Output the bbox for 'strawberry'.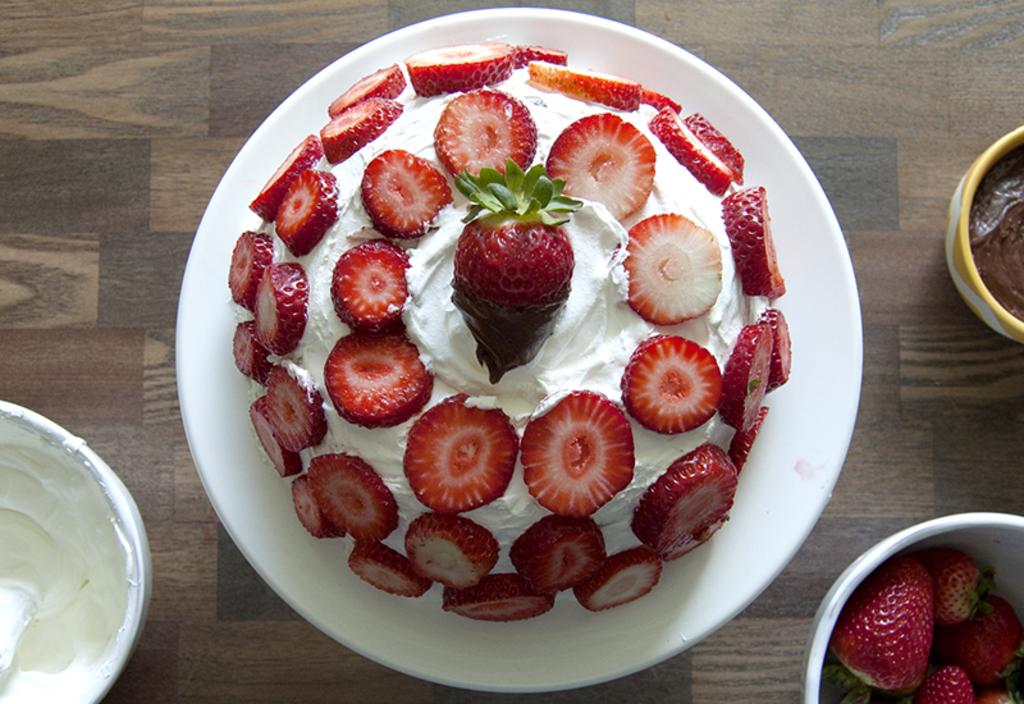
517, 388, 637, 522.
